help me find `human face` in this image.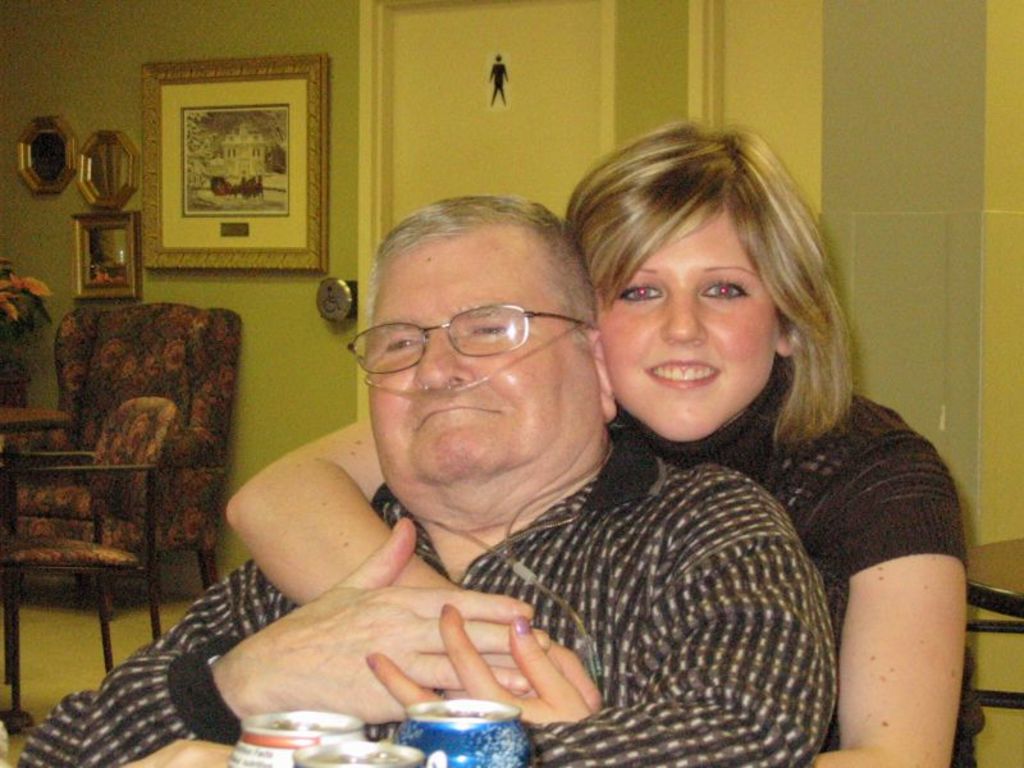
Found it: (x1=352, y1=236, x2=602, y2=477).
